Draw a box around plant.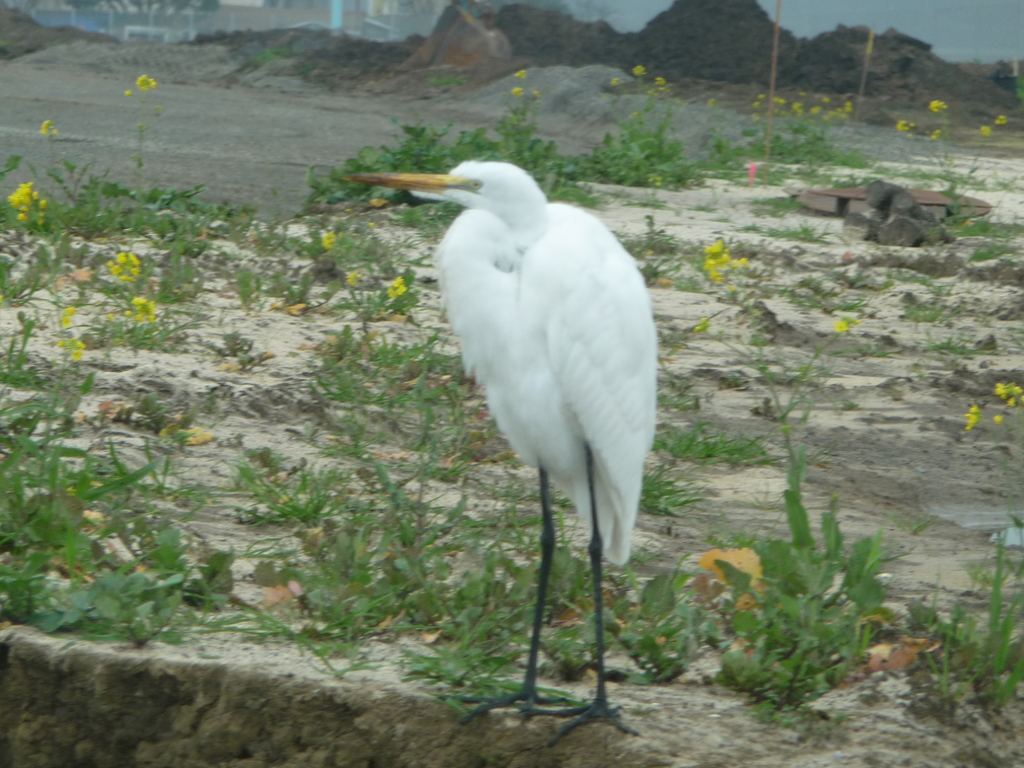
pyautogui.locateOnScreen(652, 214, 694, 264).
